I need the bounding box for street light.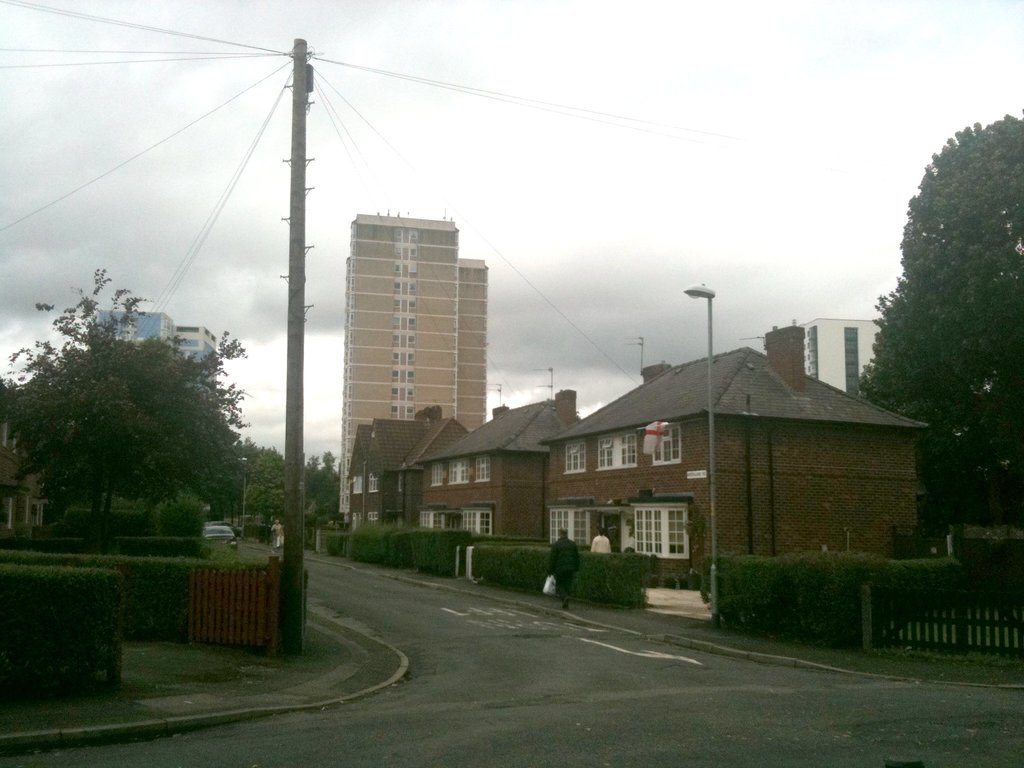
Here it is: x1=684 y1=286 x2=714 y2=605.
